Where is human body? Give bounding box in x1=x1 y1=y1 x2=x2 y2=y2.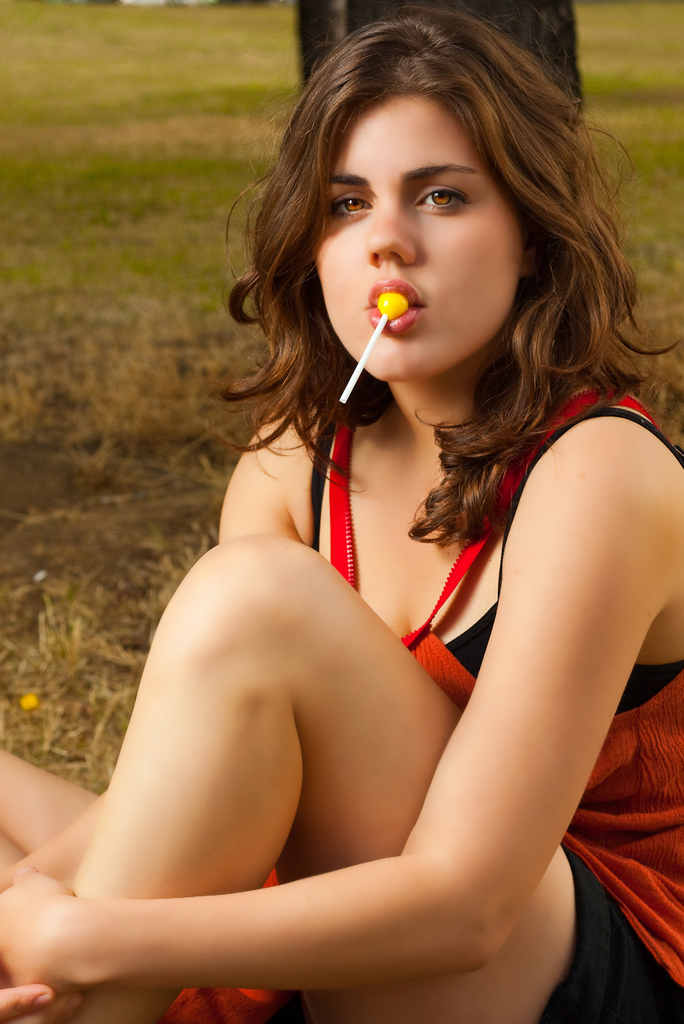
x1=0 y1=2 x2=683 y2=1023.
